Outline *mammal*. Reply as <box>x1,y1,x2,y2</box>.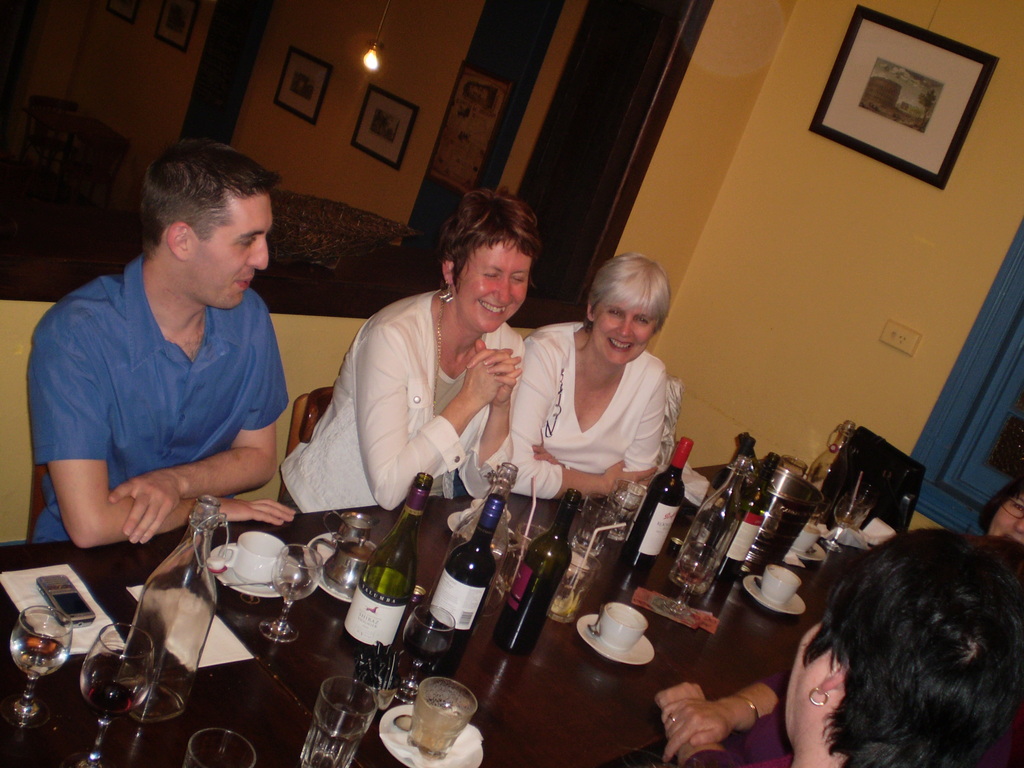
<box>278,186,541,519</box>.
